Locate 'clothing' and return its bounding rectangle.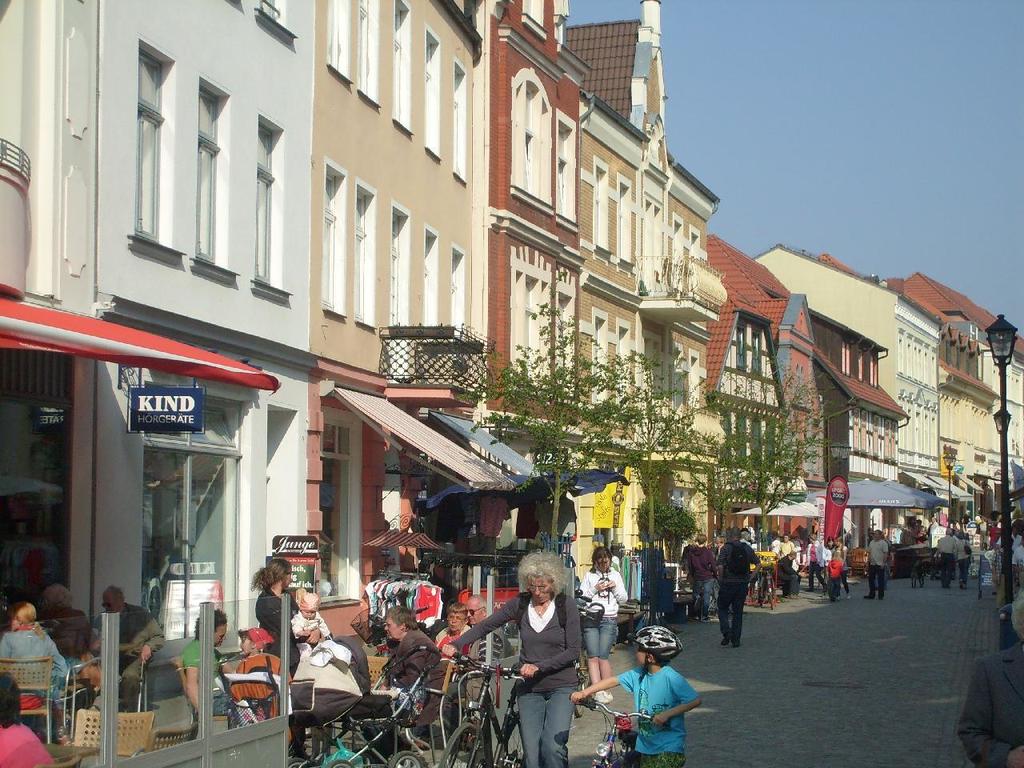
x1=386, y1=636, x2=448, y2=730.
